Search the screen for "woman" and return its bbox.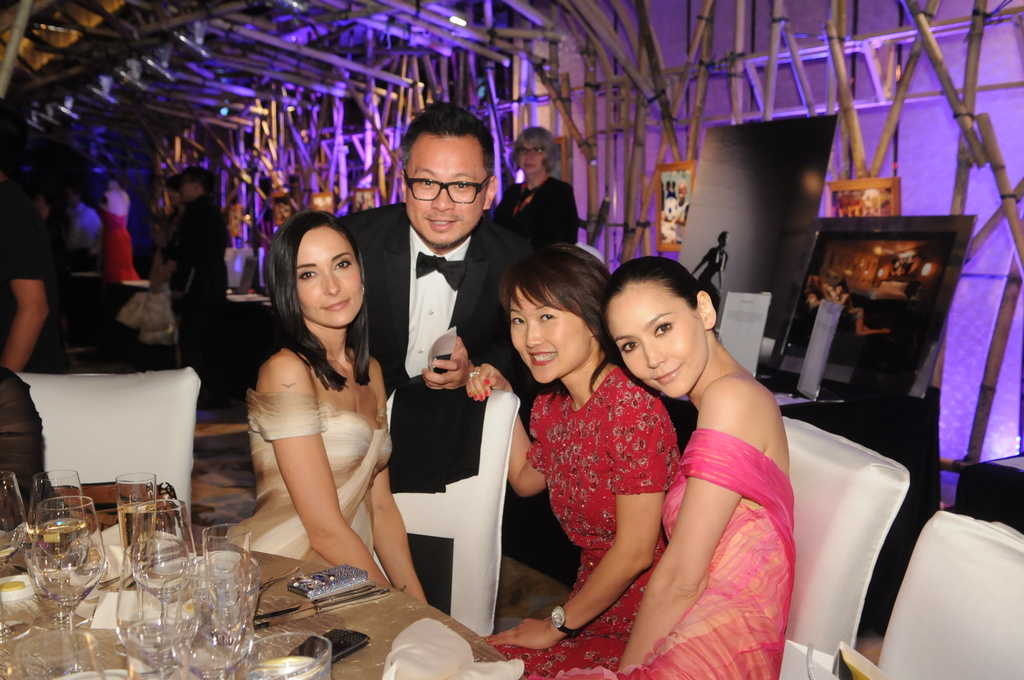
Found: select_region(493, 127, 586, 260).
